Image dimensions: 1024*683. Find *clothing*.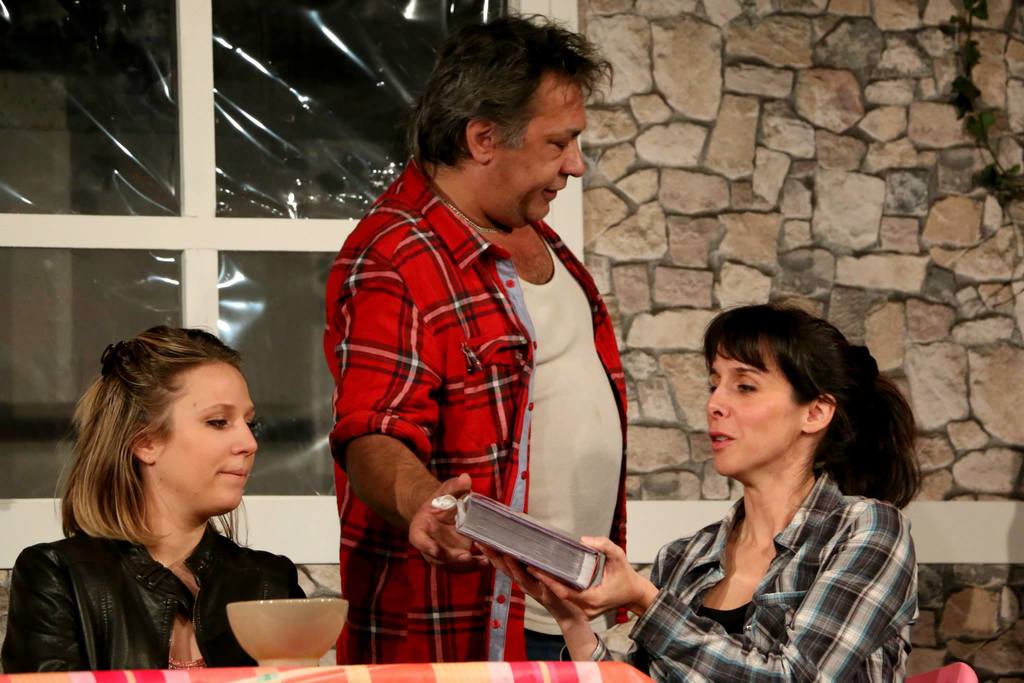
(557,475,922,682).
